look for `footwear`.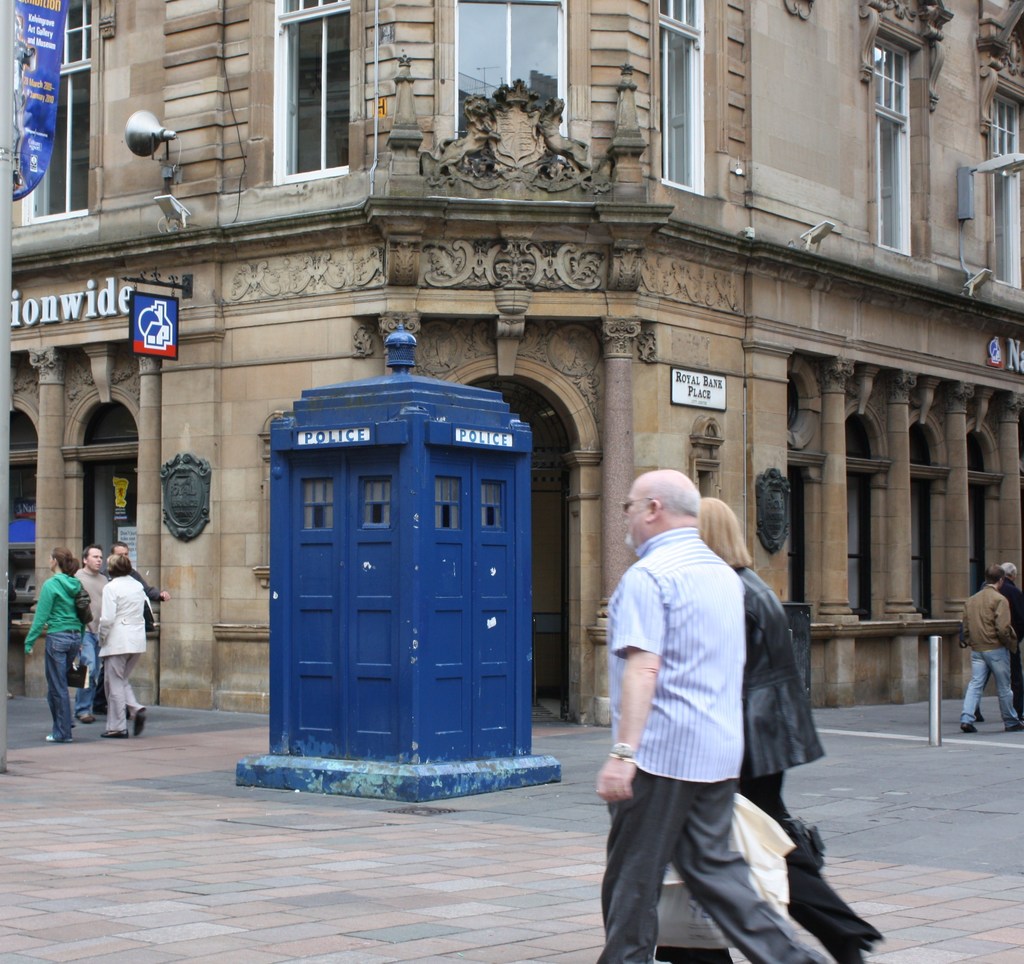
Found: 47, 733, 62, 746.
